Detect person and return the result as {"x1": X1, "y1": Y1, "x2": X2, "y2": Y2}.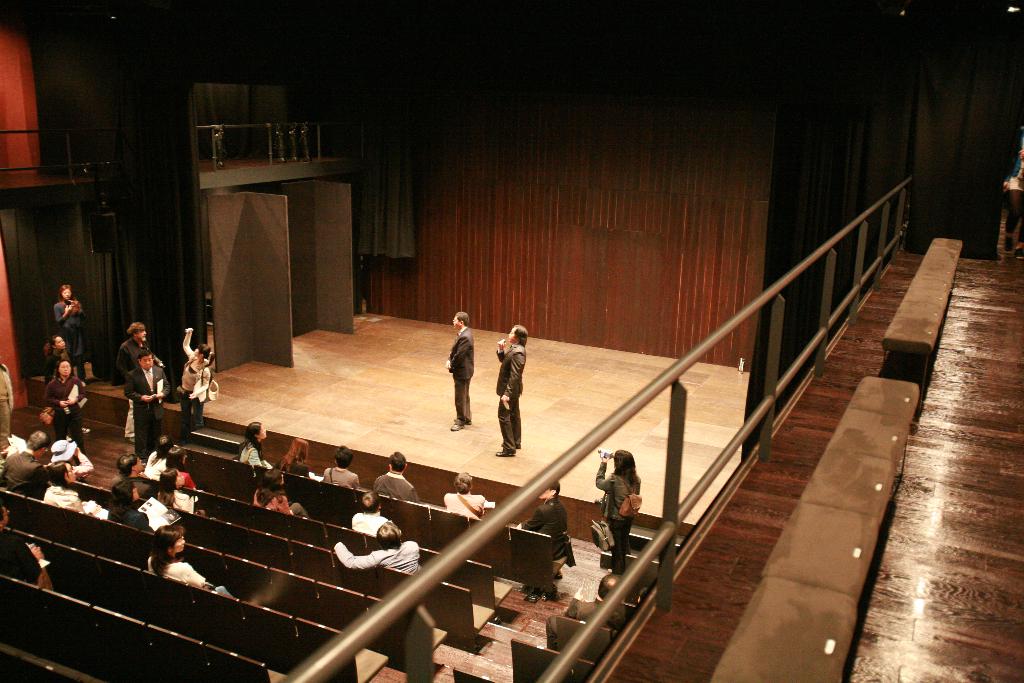
{"x1": 590, "y1": 450, "x2": 643, "y2": 580}.
